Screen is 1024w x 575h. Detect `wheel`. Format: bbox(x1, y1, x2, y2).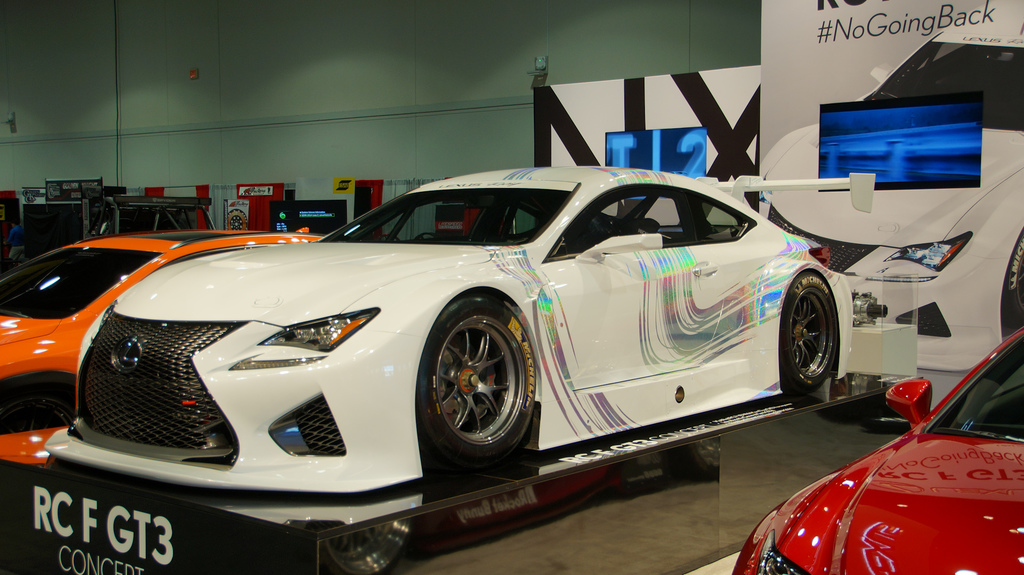
bbox(659, 437, 716, 479).
